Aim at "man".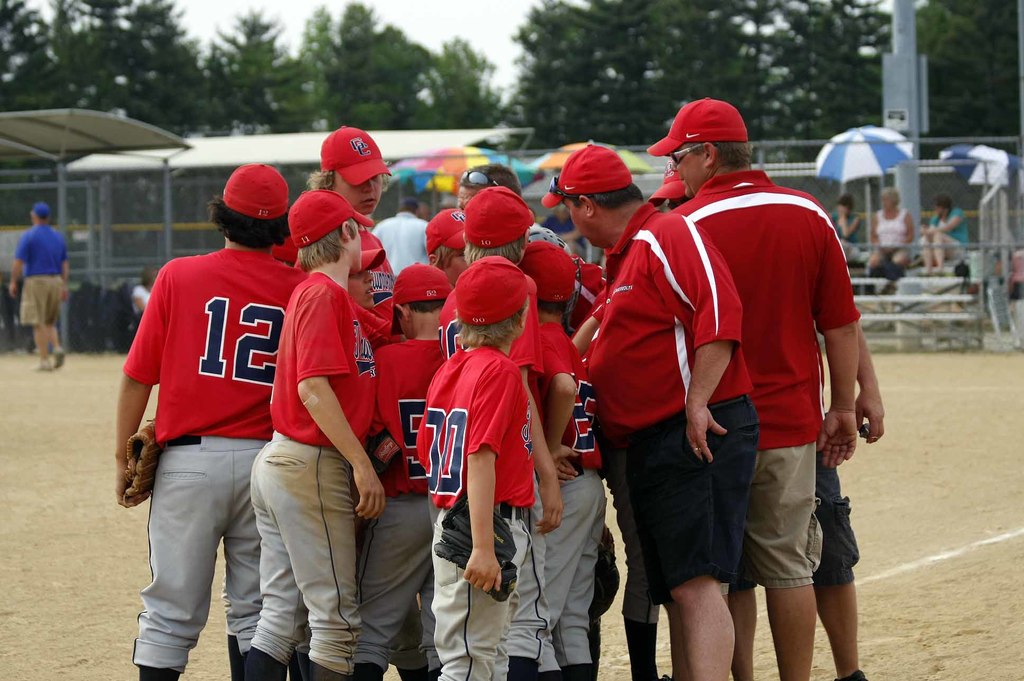
Aimed at 536 138 759 680.
